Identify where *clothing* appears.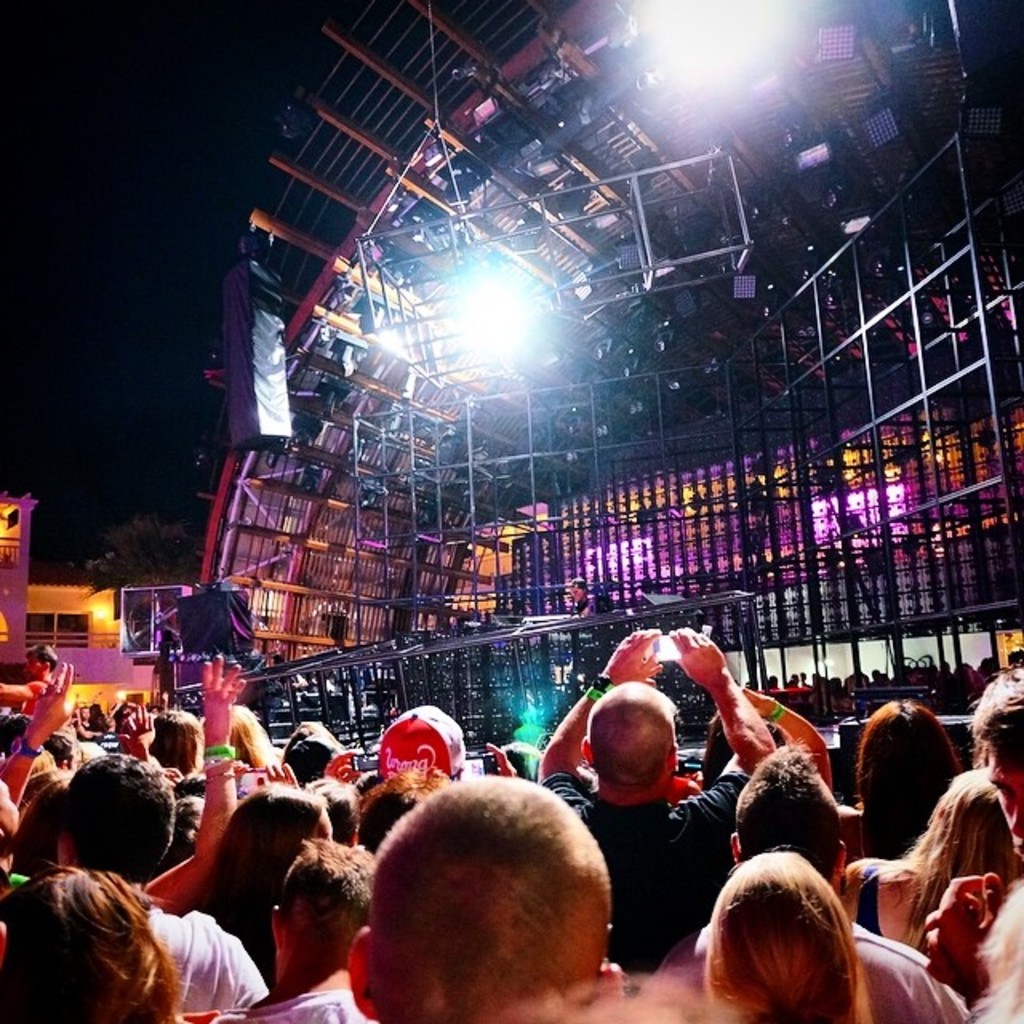
Appears at (661,917,957,1019).
